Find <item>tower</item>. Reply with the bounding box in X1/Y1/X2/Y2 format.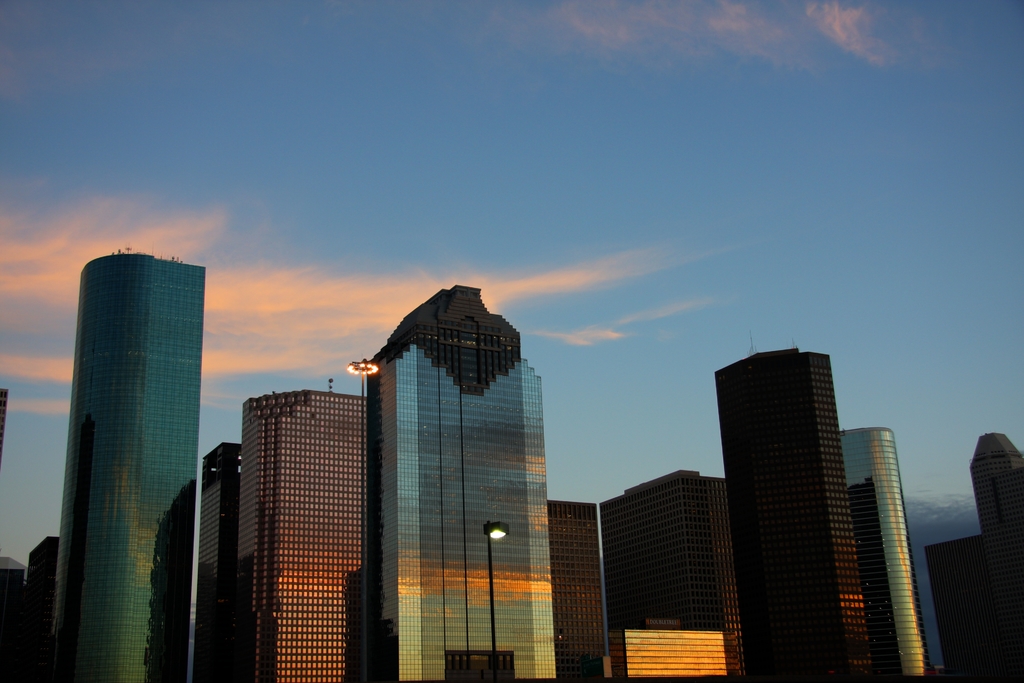
363/284/563/682.
